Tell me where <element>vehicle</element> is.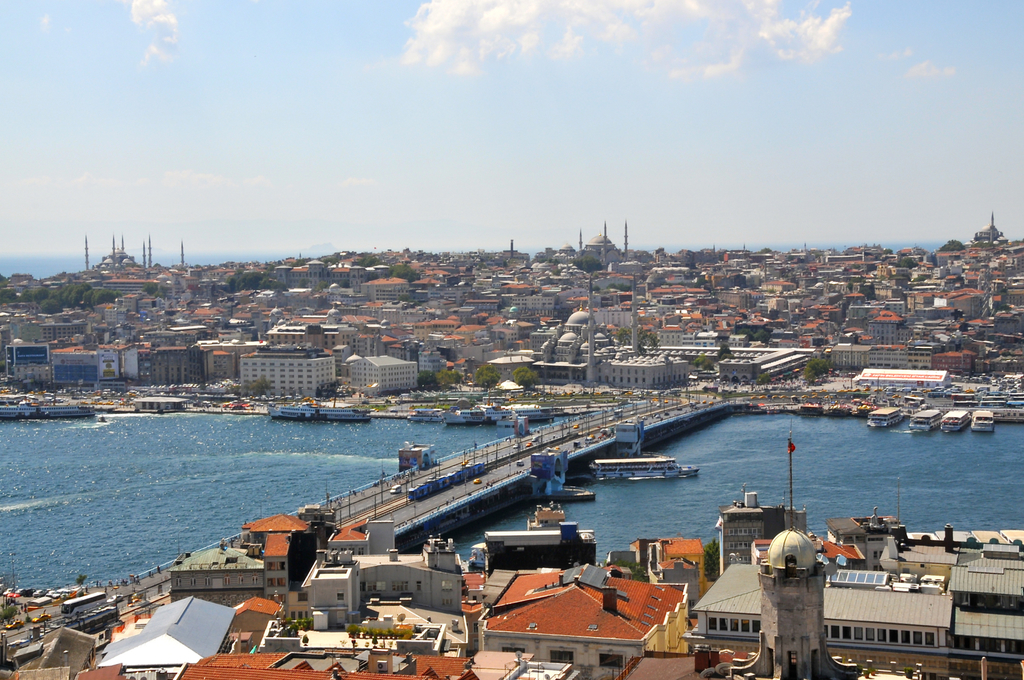
<element>vehicle</element> is at left=939, top=407, right=971, bottom=432.
